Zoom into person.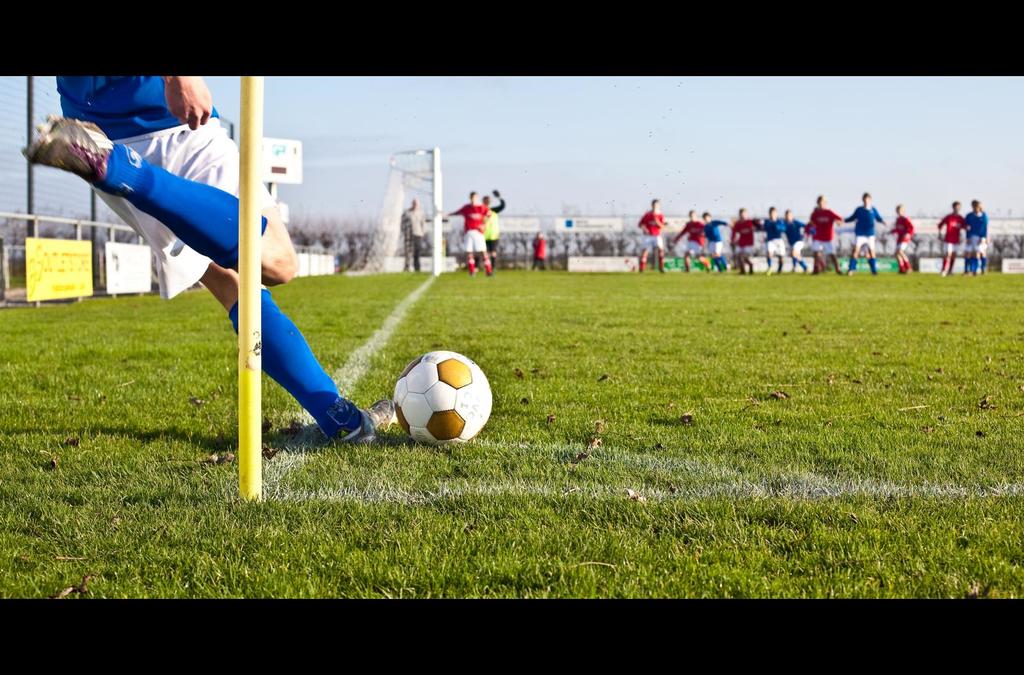
Zoom target: l=779, t=209, r=815, b=266.
